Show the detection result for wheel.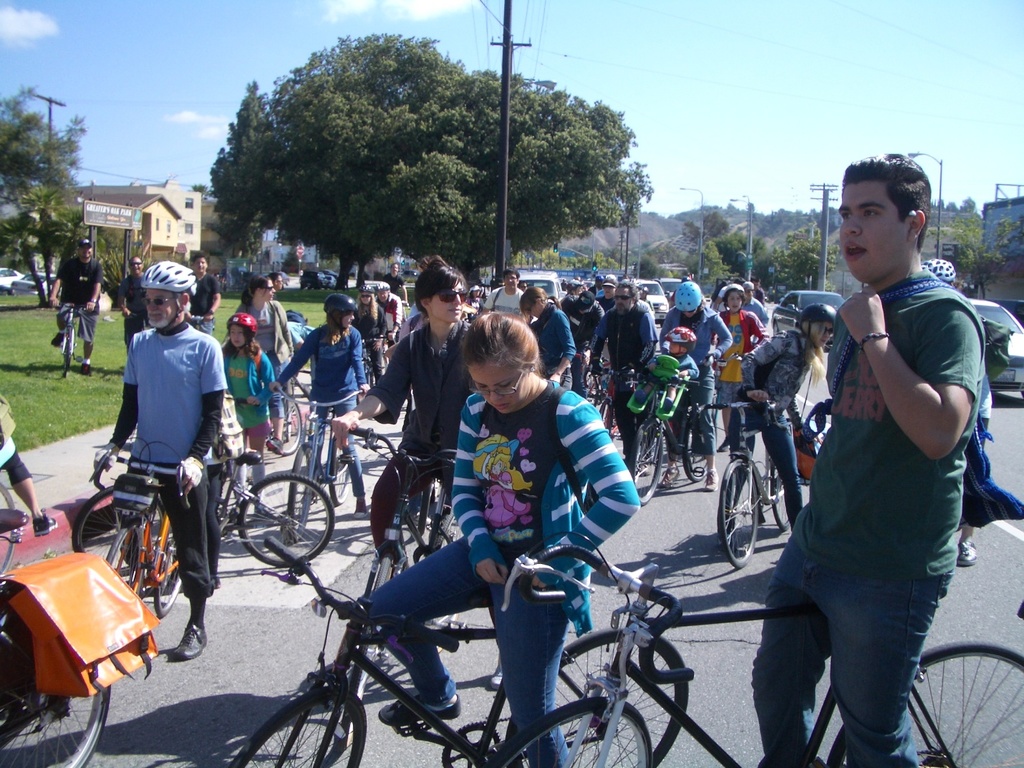
bbox=(339, 553, 392, 747).
